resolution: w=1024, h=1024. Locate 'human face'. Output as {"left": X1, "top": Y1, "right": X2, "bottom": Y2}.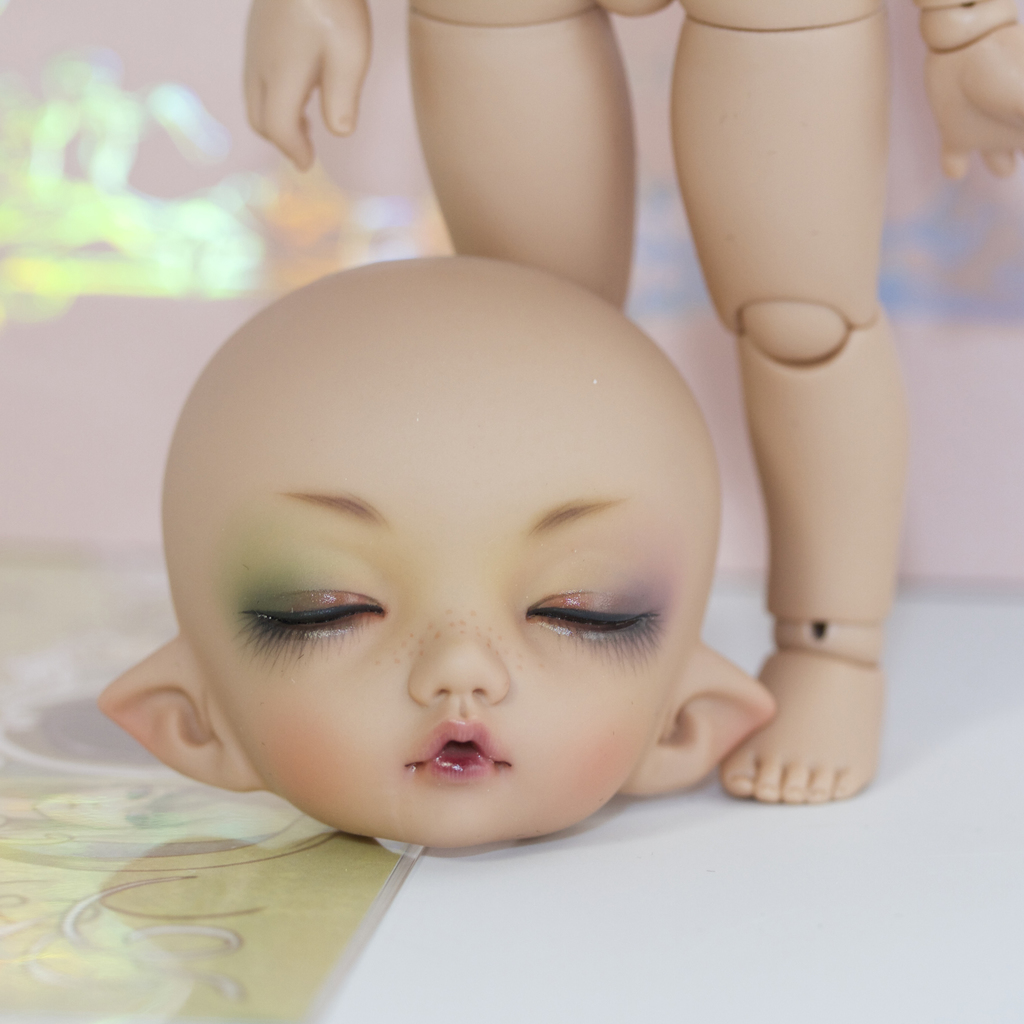
{"left": 184, "top": 346, "right": 709, "bottom": 843}.
